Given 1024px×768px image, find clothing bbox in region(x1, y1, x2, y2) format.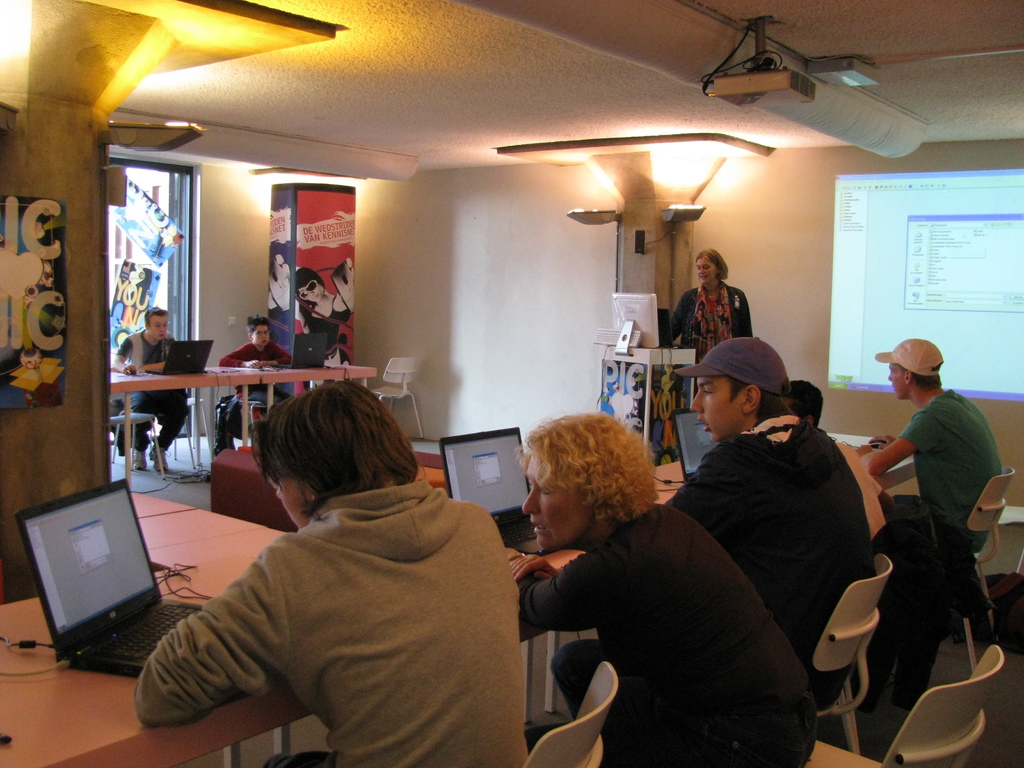
region(671, 285, 757, 354).
